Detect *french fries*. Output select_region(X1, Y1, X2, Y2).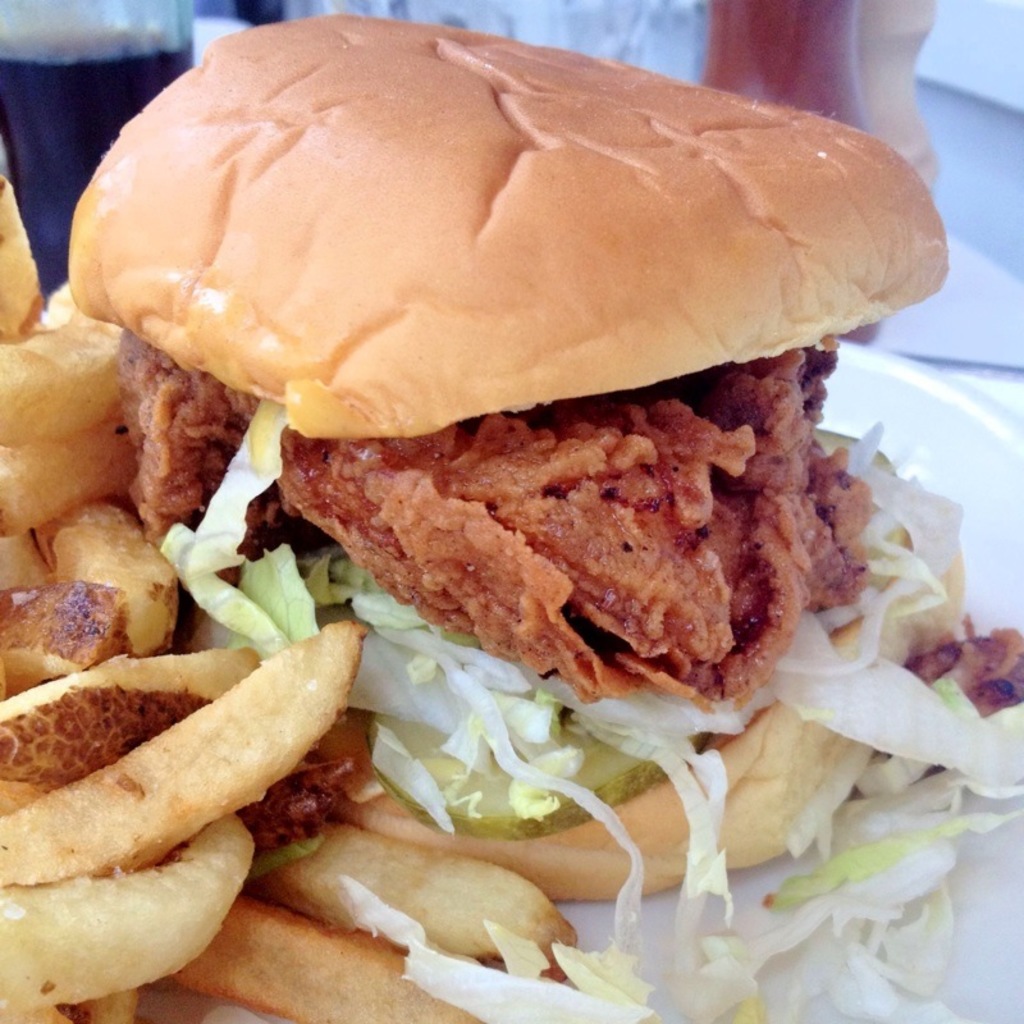
select_region(160, 902, 503, 1023).
